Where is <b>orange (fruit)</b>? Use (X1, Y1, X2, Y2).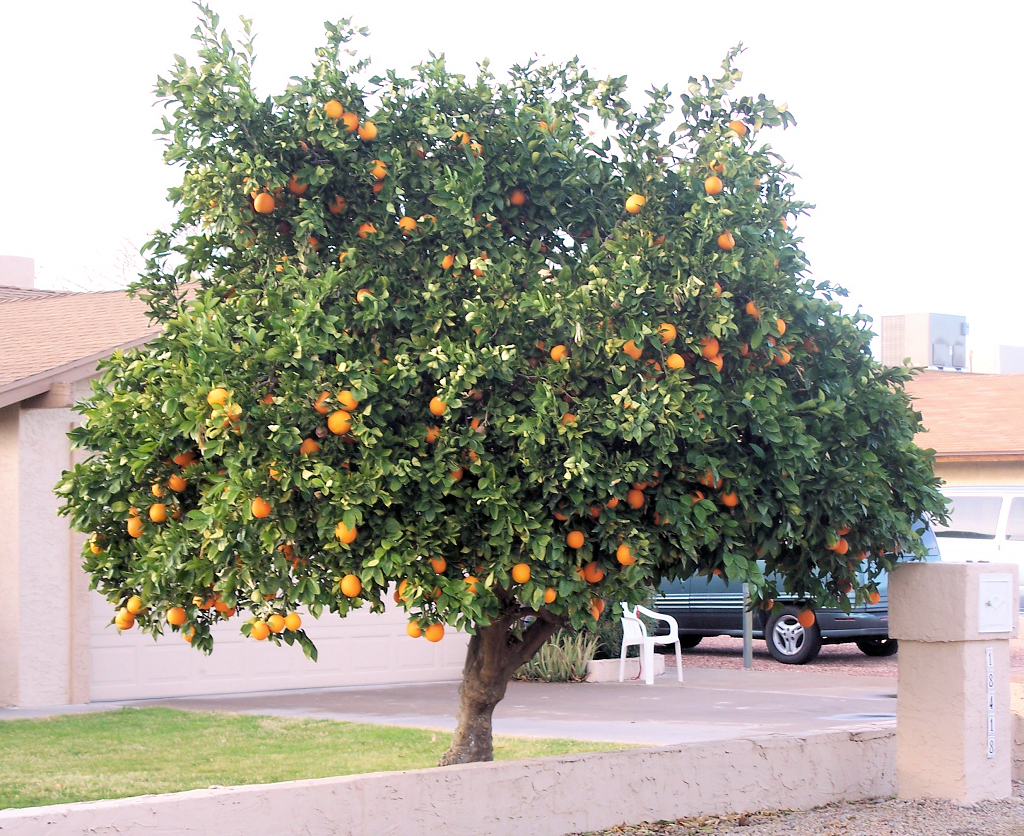
(616, 551, 639, 563).
